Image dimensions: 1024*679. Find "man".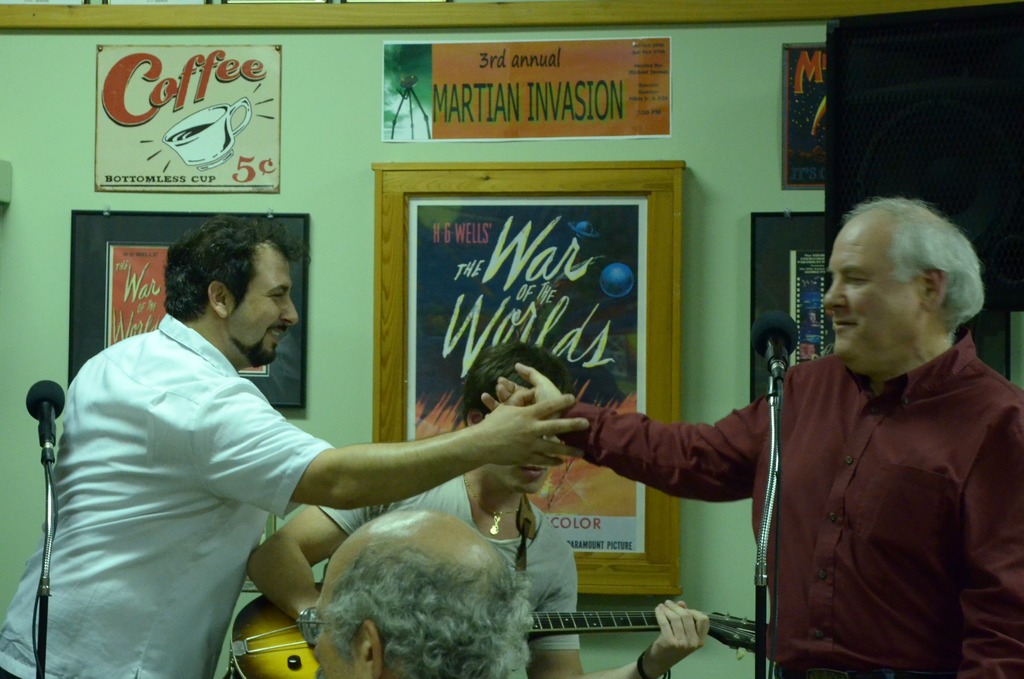
detection(294, 510, 538, 678).
